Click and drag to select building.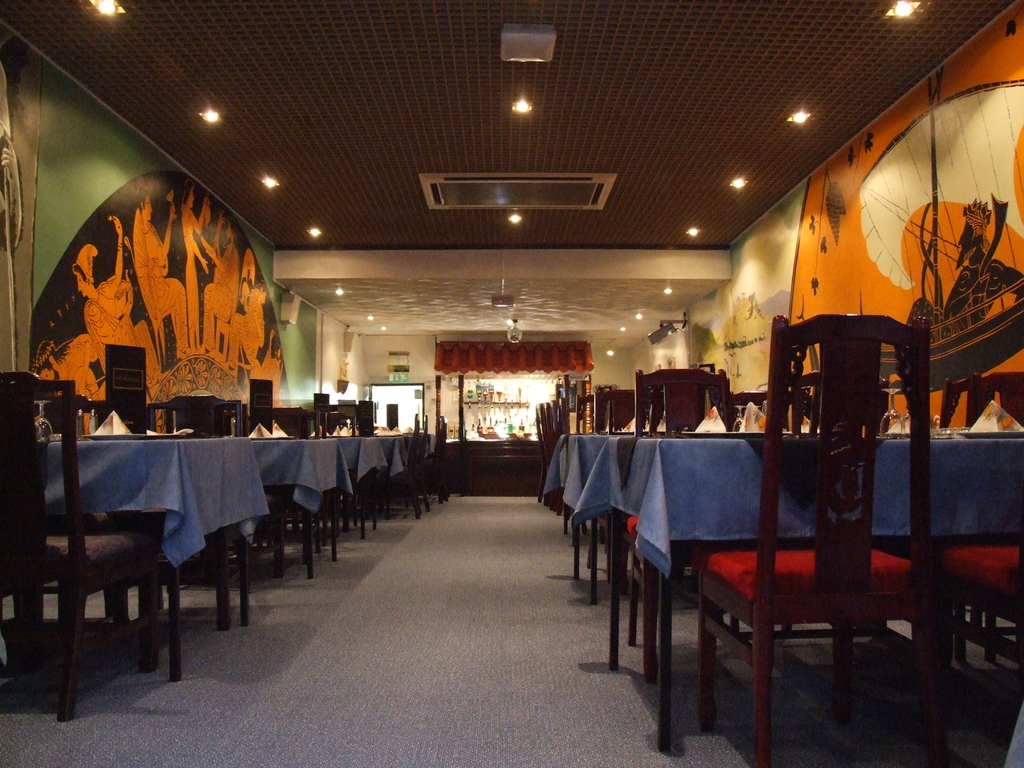
Selection: l=0, t=0, r=1020, b=767.
